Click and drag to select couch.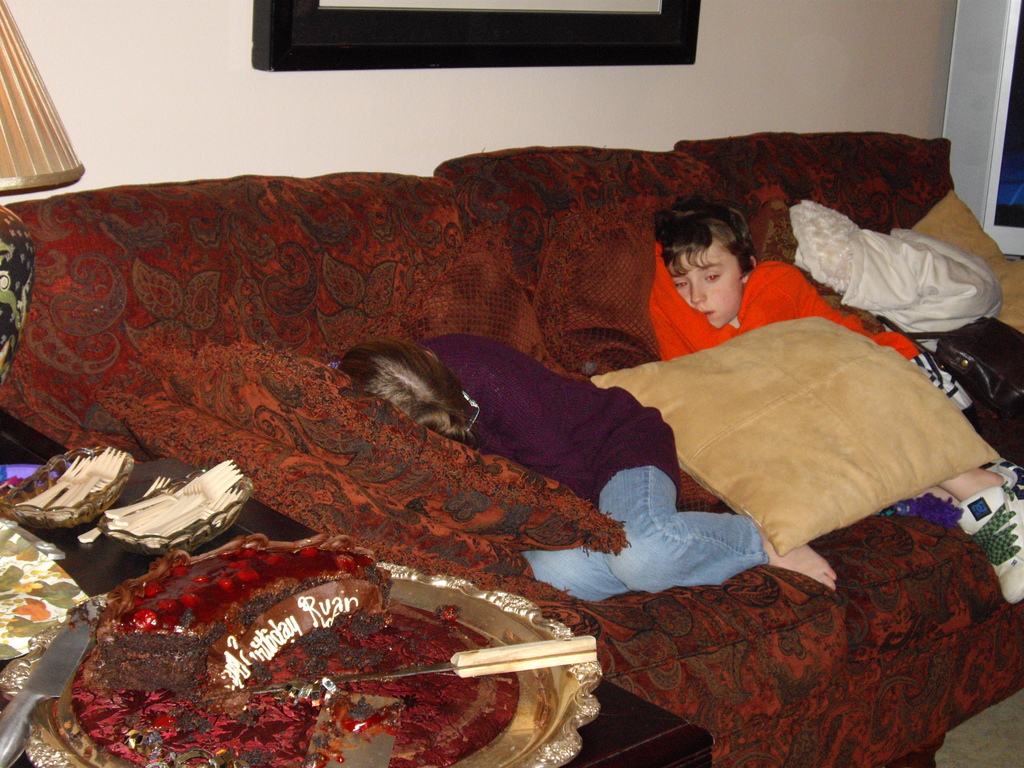
Selection: l=89, t=86, r=1005, b=746.
